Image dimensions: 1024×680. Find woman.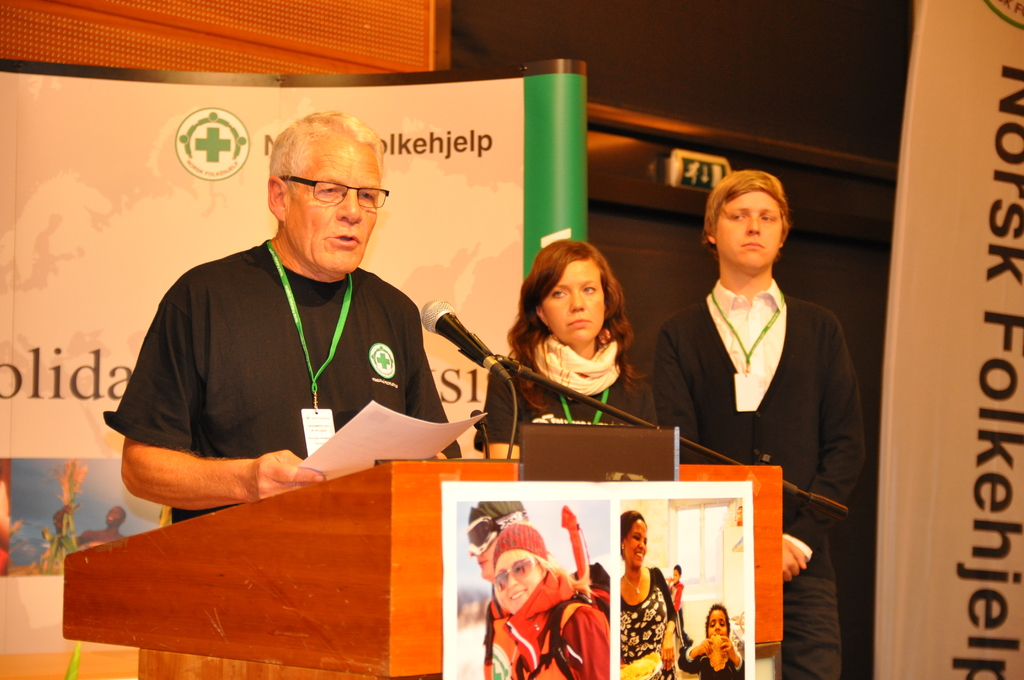
pyautogui.locateOnScreen(621, 505, 675, 679).
